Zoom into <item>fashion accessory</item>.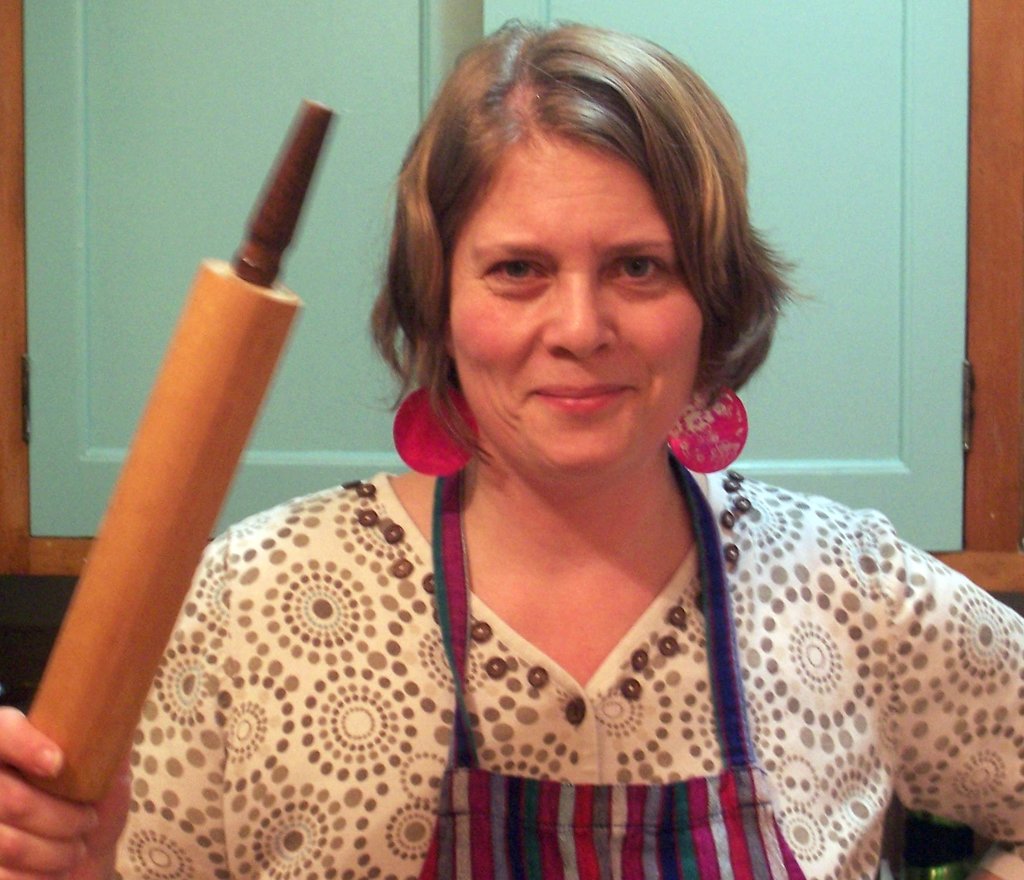
Zoom target: [x1=390, y1=373, x2=481, y2=477].
